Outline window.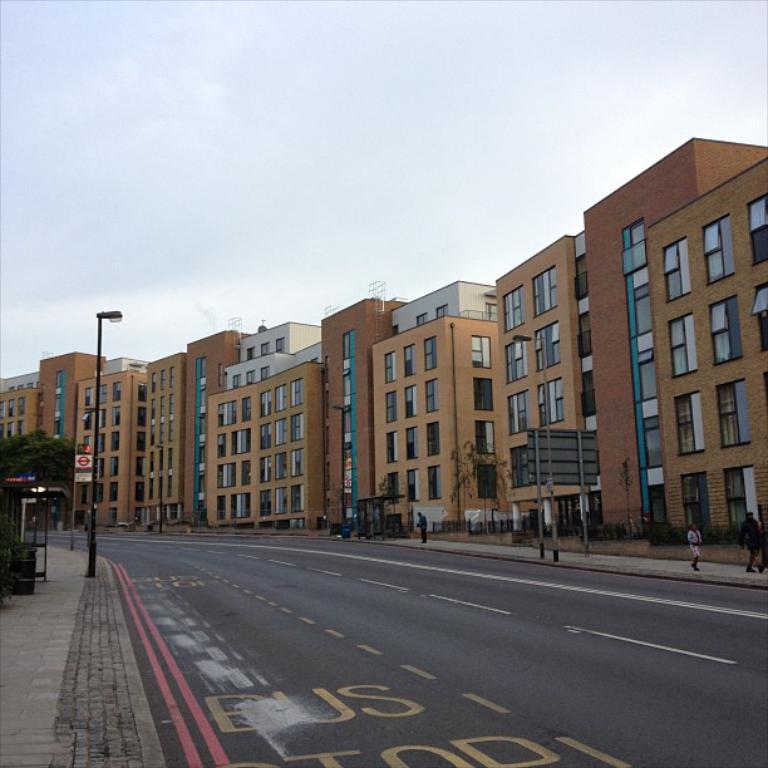
Outline: (left=110, top=379, right=122, bottom=402).
